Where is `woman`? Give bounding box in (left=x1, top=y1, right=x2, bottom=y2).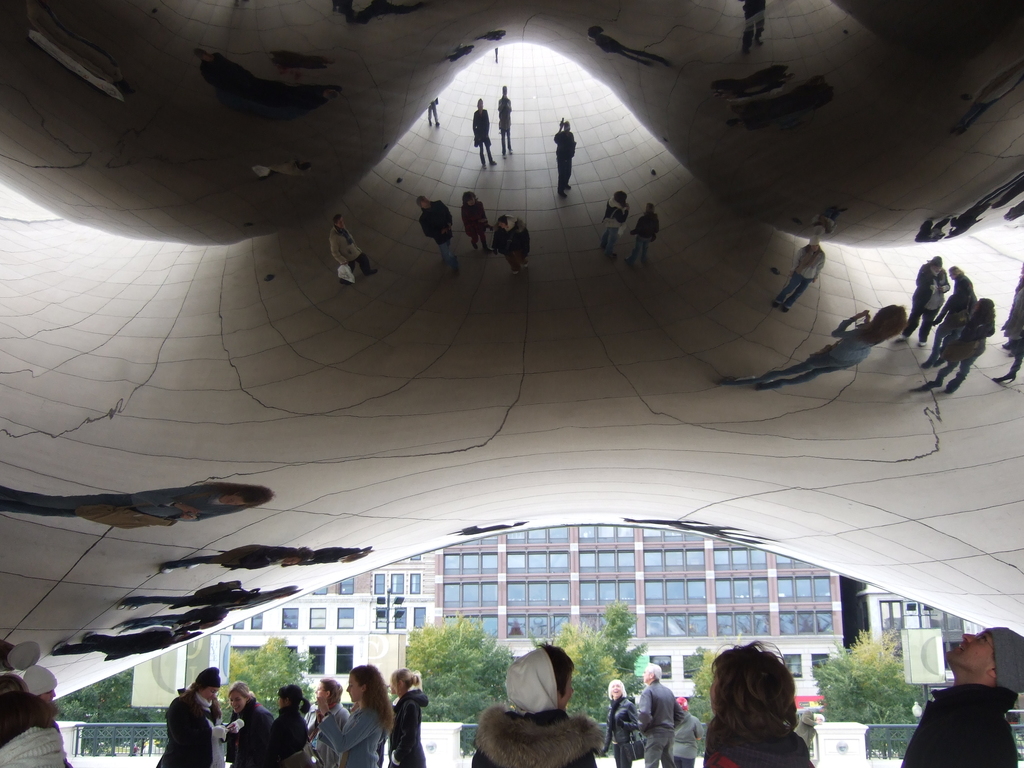
(left=228, top=684, right=273, bottom=767).
